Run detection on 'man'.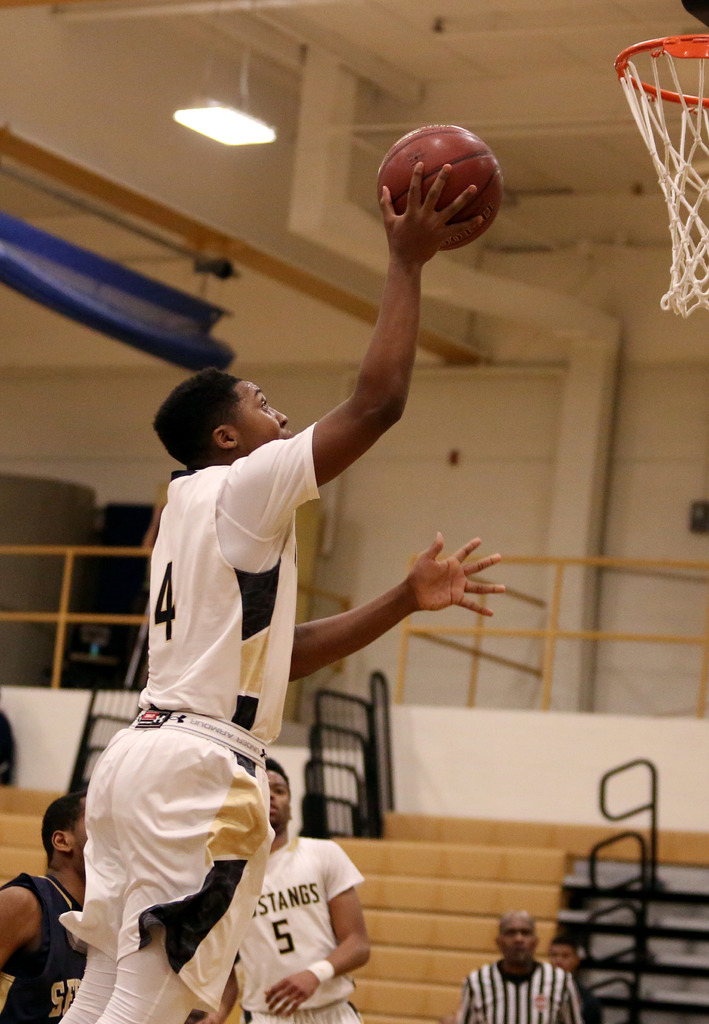
Result: <region>49, 161, 506, 1023</region>.
